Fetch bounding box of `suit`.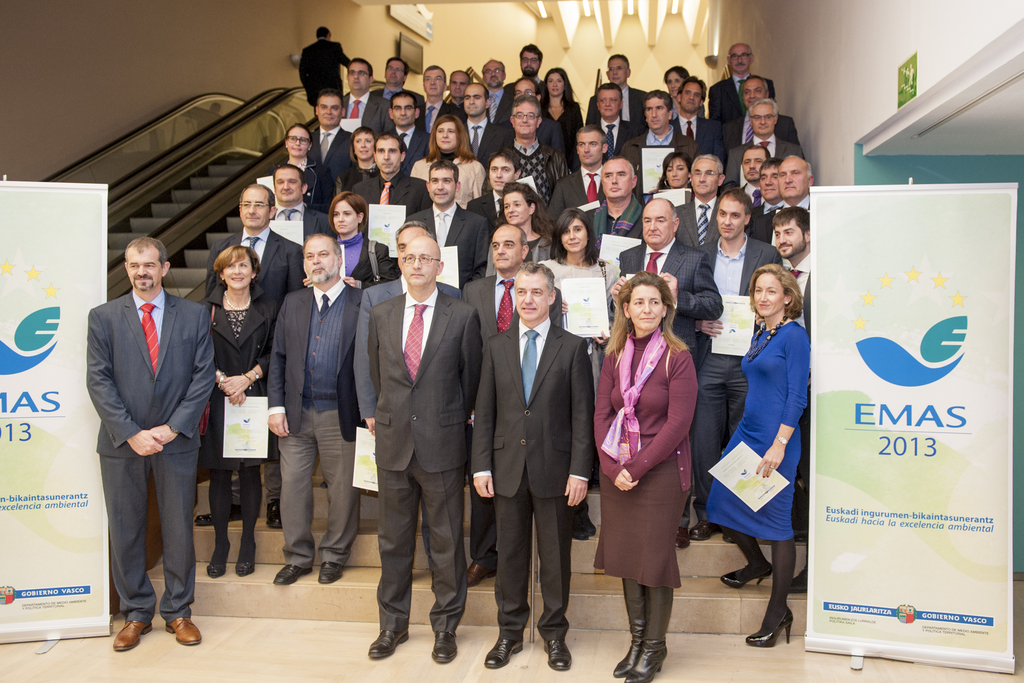
Bbox: box(581, 86, 648, 136).
